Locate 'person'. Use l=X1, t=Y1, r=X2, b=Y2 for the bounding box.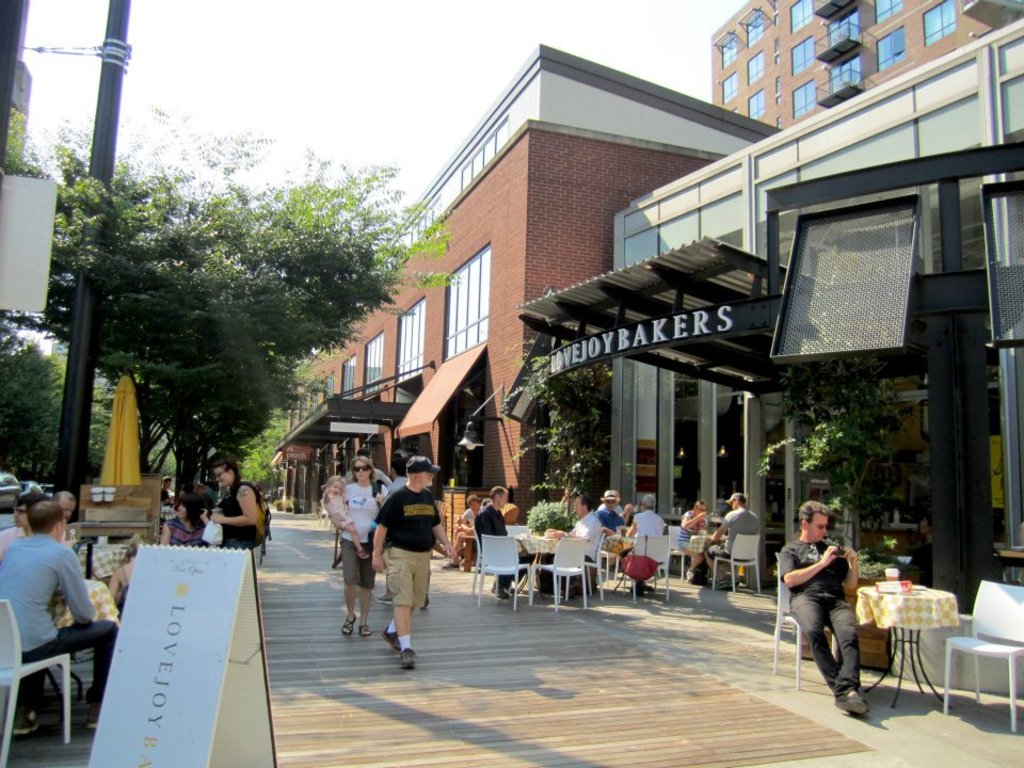
l=387, t=449, r=410, b=492.
